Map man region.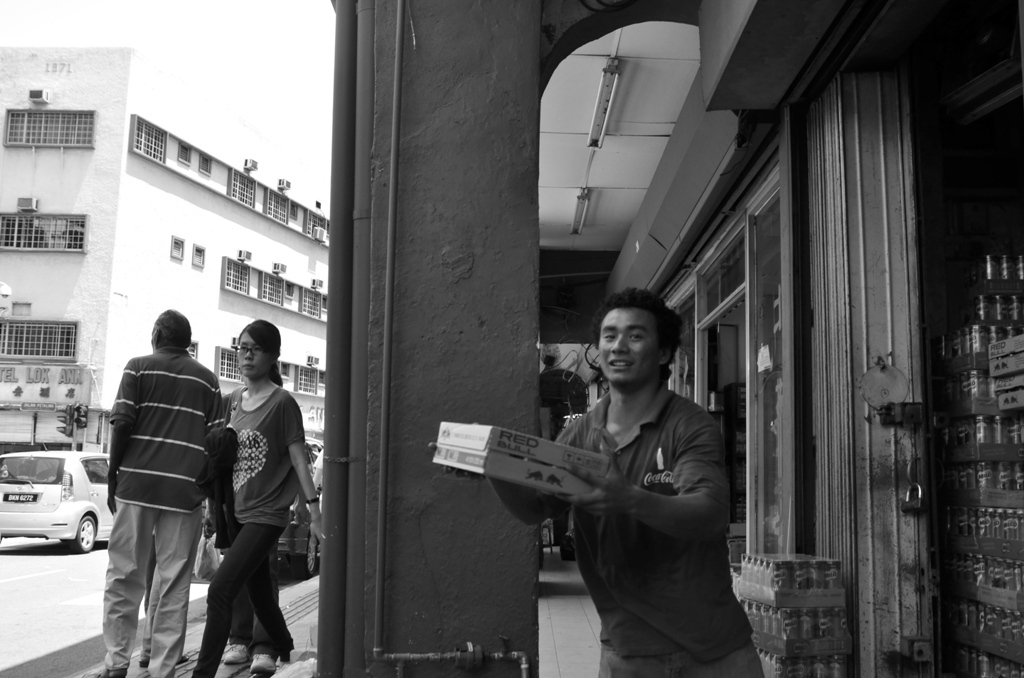
Mapped to 106,308,225,677.
